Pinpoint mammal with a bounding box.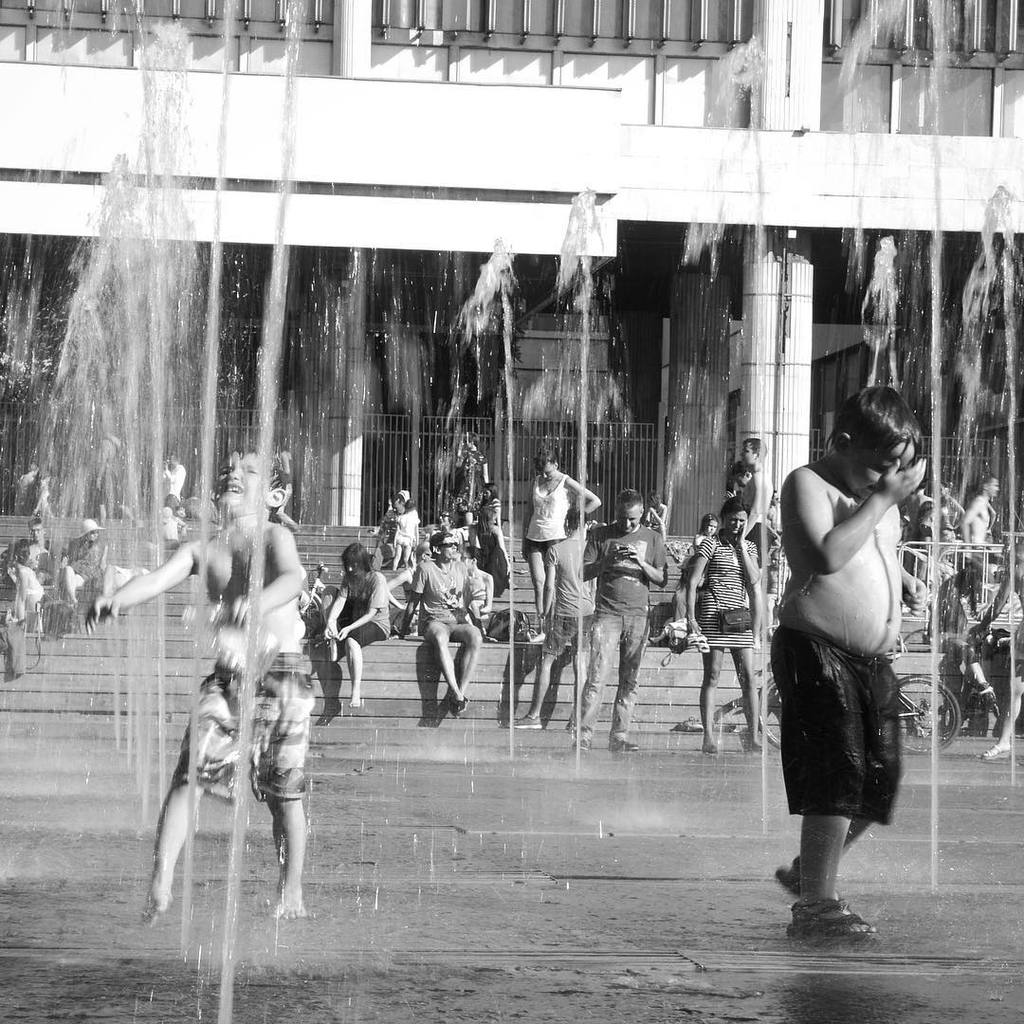
(934,483,960,544).
